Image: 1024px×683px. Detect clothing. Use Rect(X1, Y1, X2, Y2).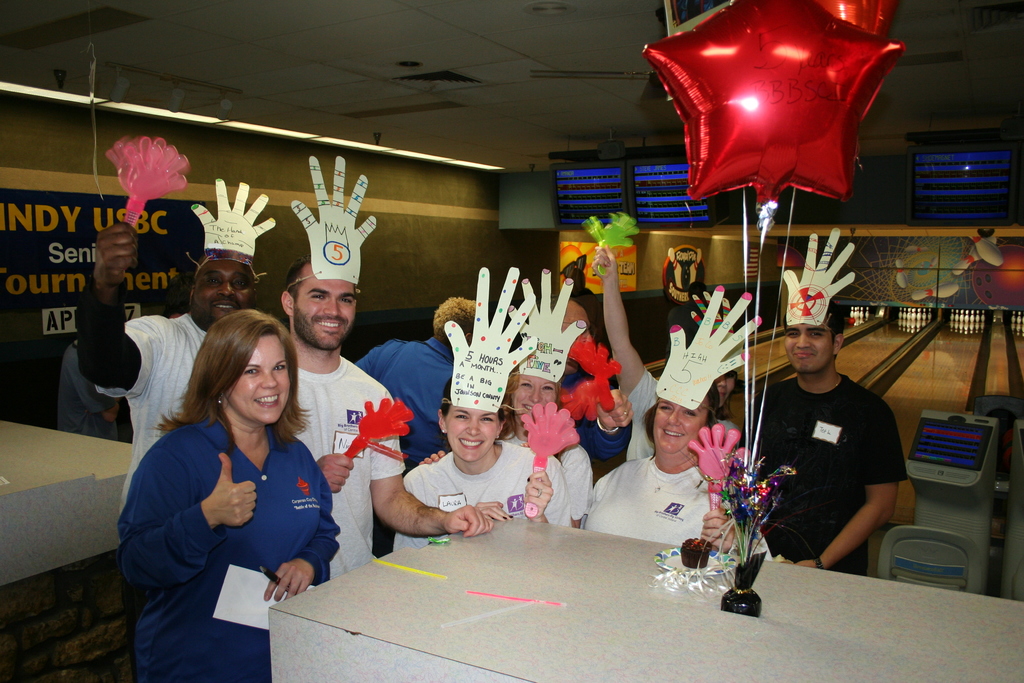
Rect(753, 378, 908, 576).
